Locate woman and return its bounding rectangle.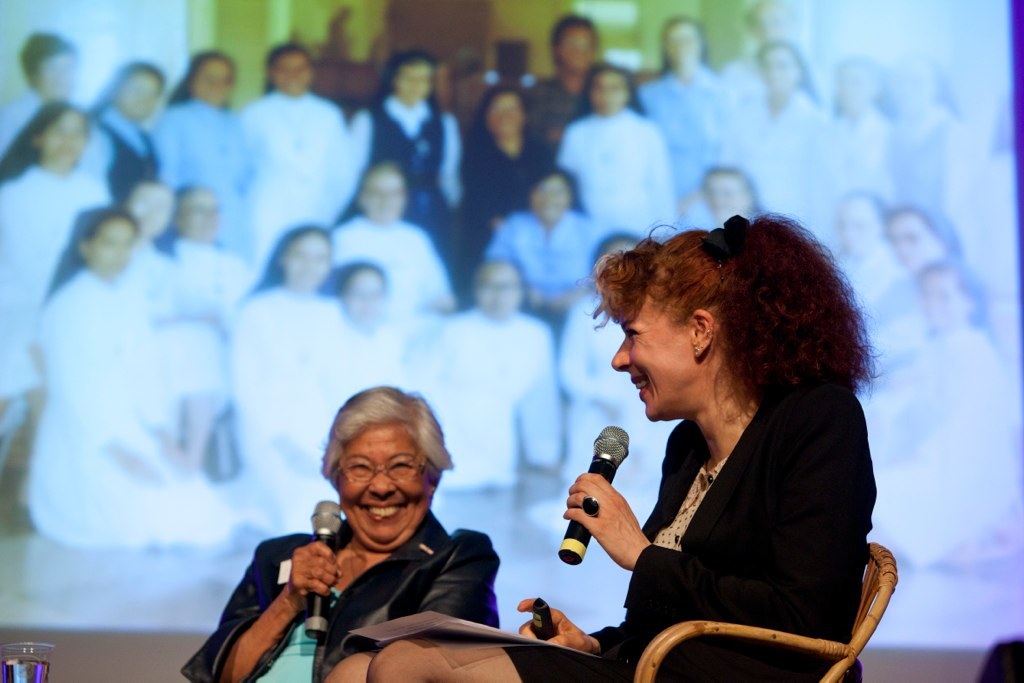
x1=0, y1=99, x2=120, y2=458.
